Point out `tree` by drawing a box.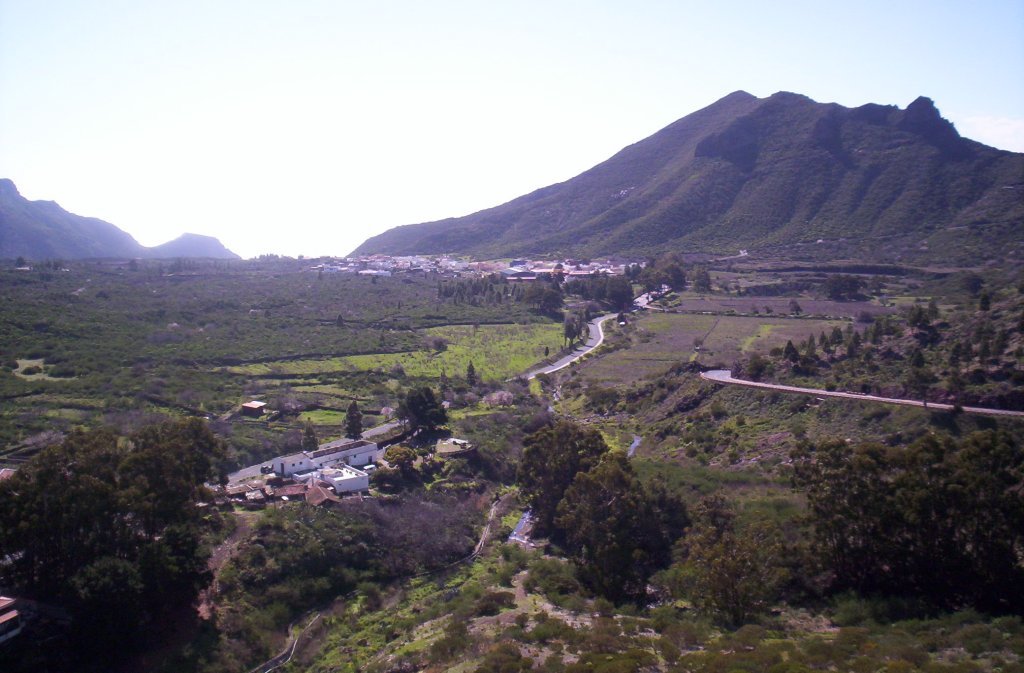
BBox(606, 275, 634, 312).
